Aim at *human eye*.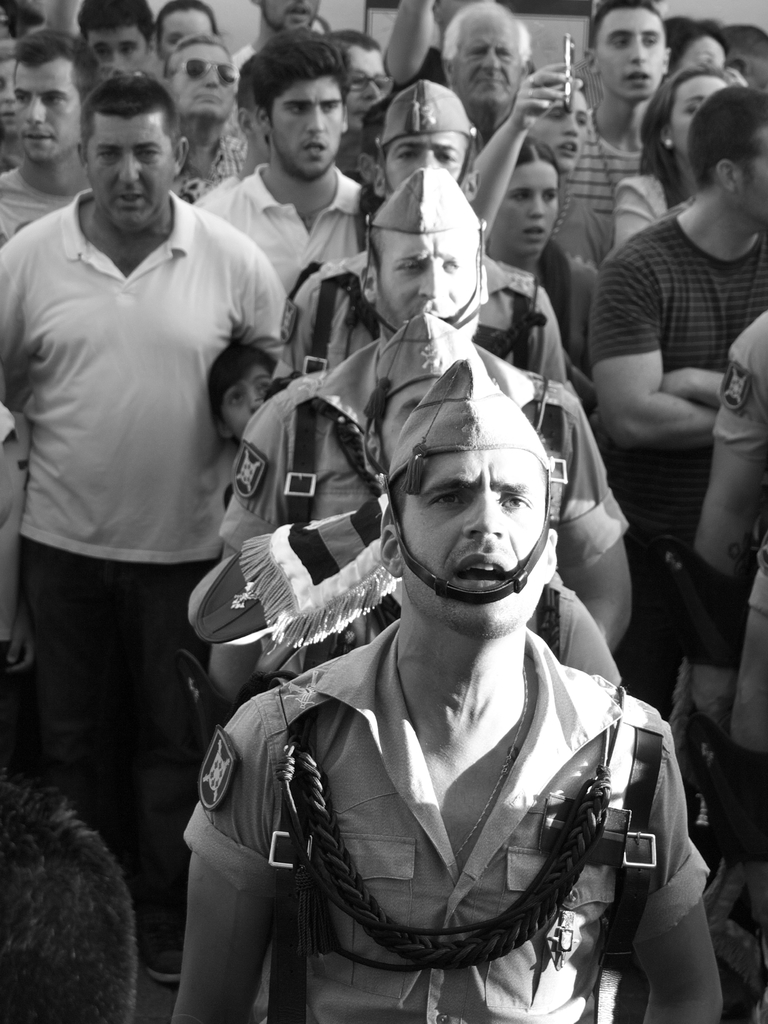
Aimed at <region>254, 384, 270, 395</region>.
